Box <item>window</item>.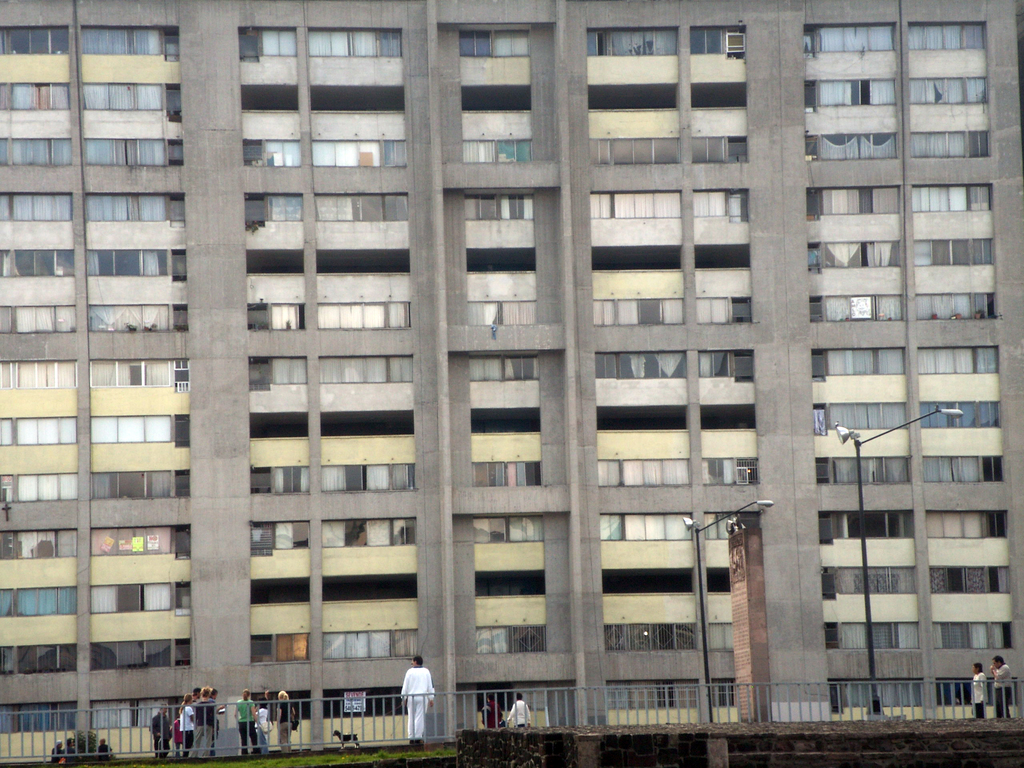
[x1=600, y1=458, x2=689, y2=484].
